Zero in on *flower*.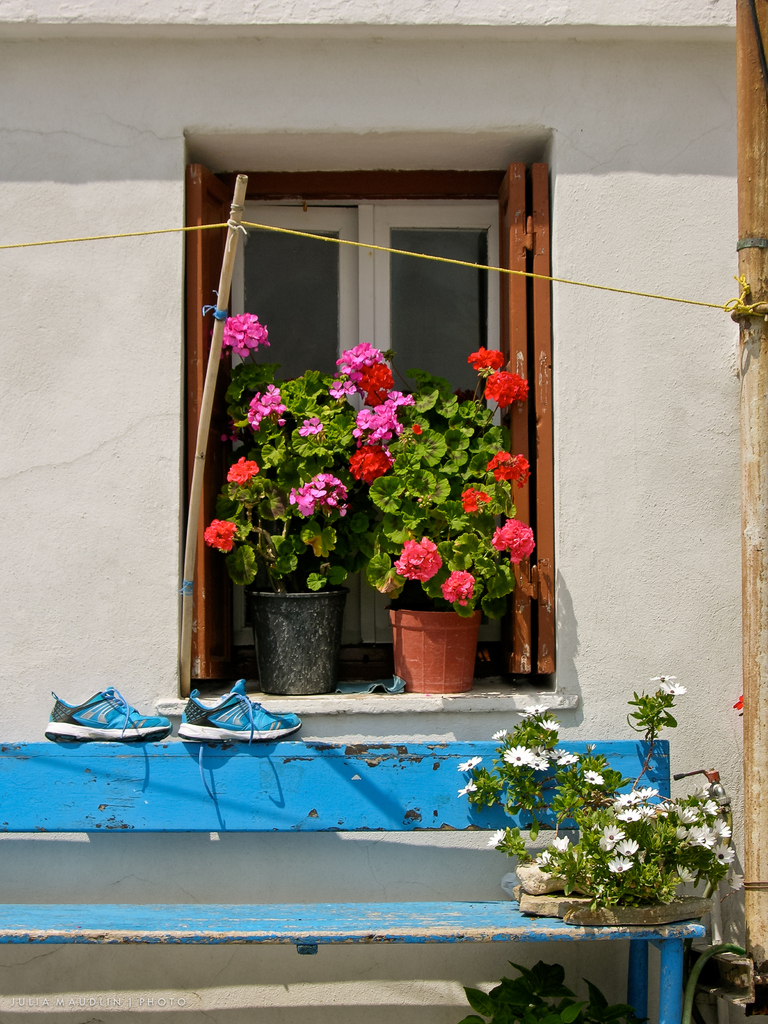
Zeroed in: crop(483, 826, 506, 850).
